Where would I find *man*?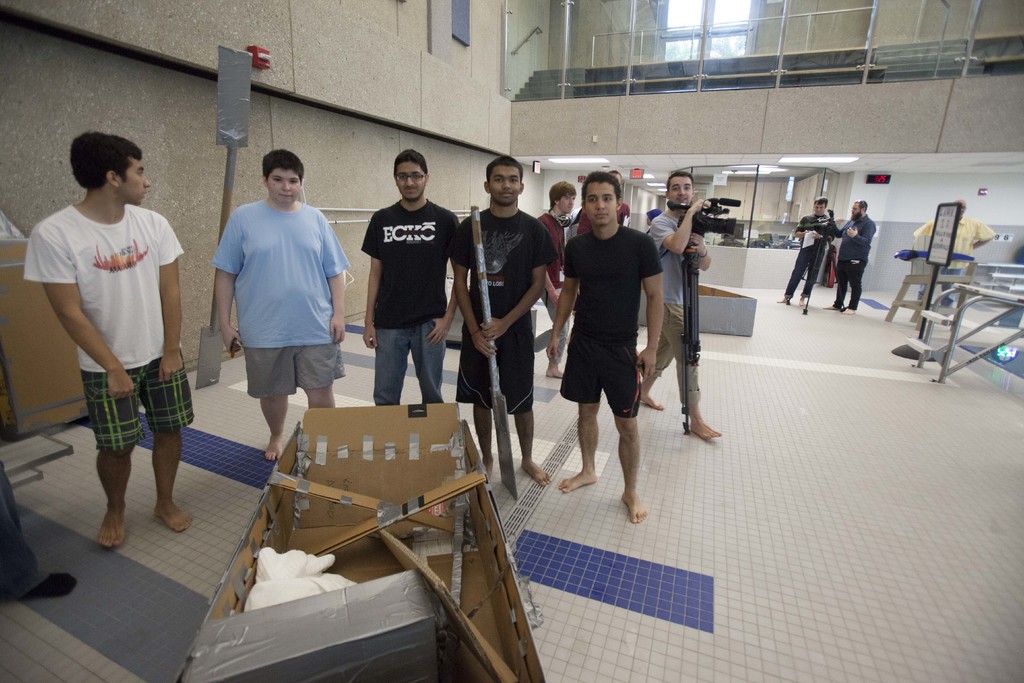
At (364,147,458,403).
